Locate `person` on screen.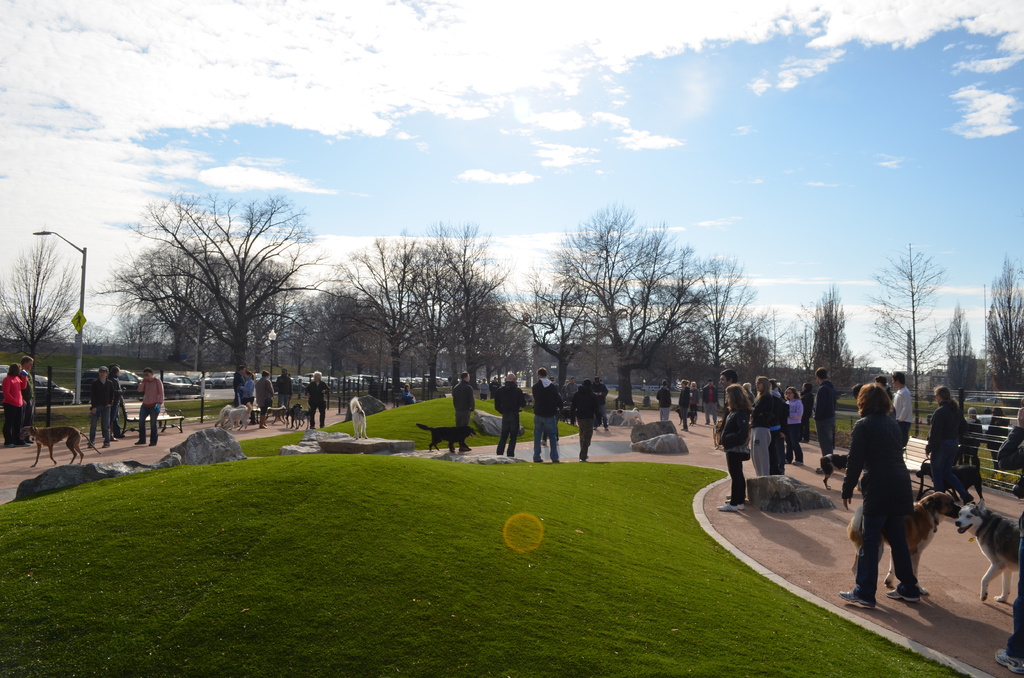
On screen at pyautogui.locateOnScreen(133, 365, 164, 449).
